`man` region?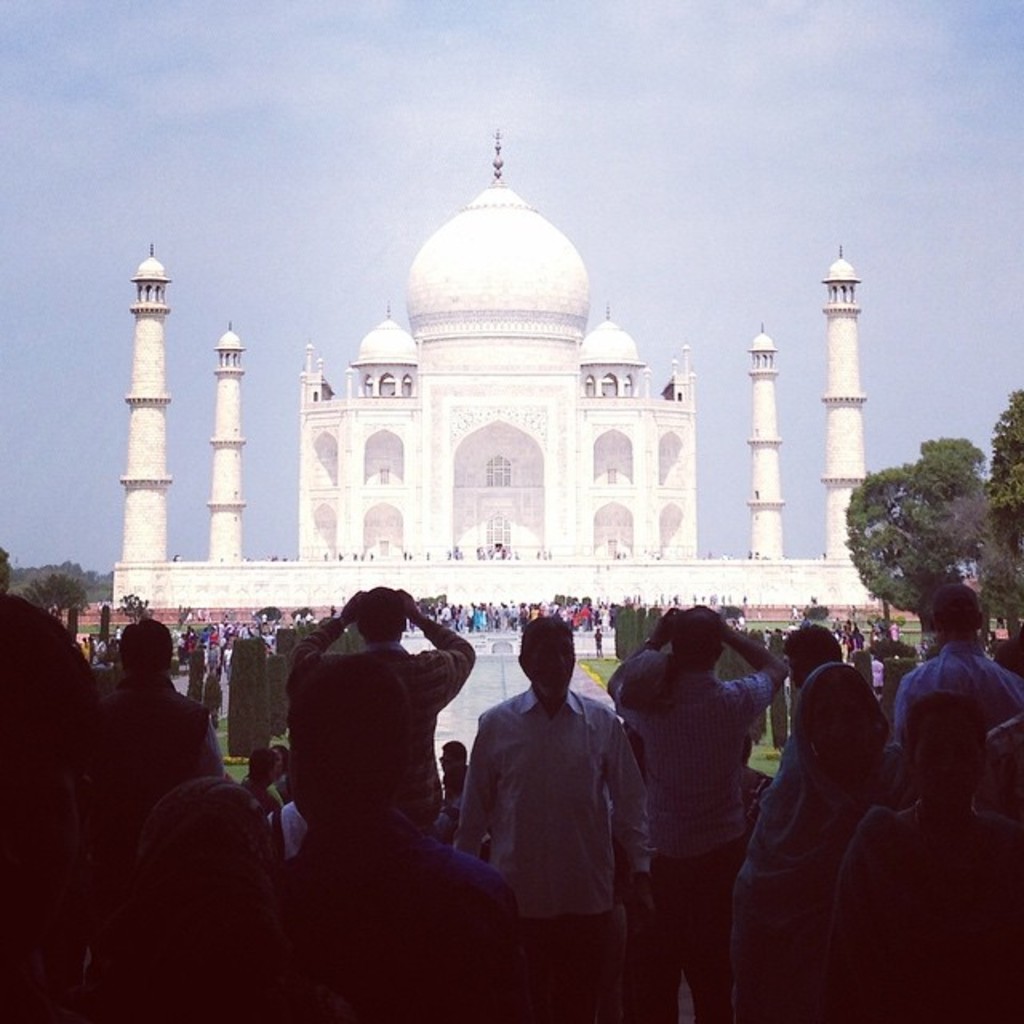
720 618 853 1022
